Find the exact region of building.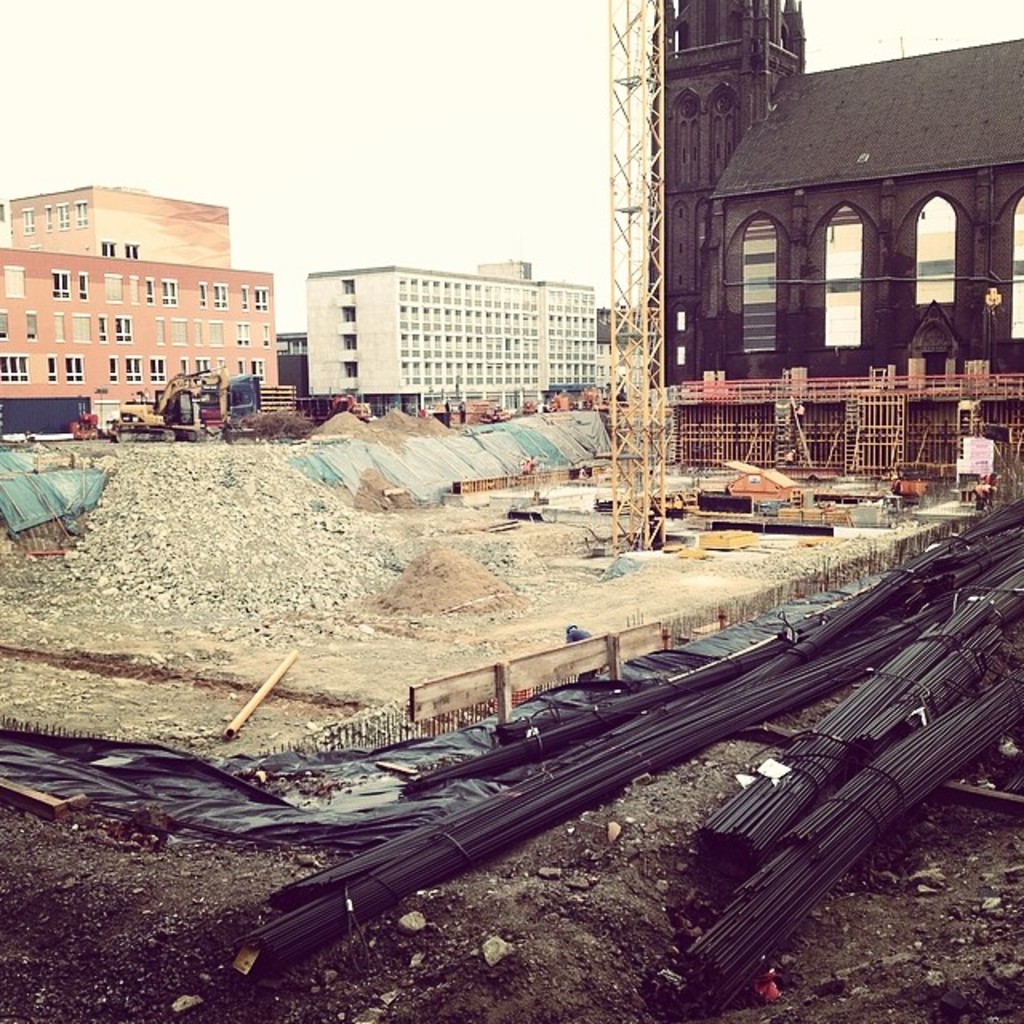
Exact region: rect(653, 0, 1022, 394).
